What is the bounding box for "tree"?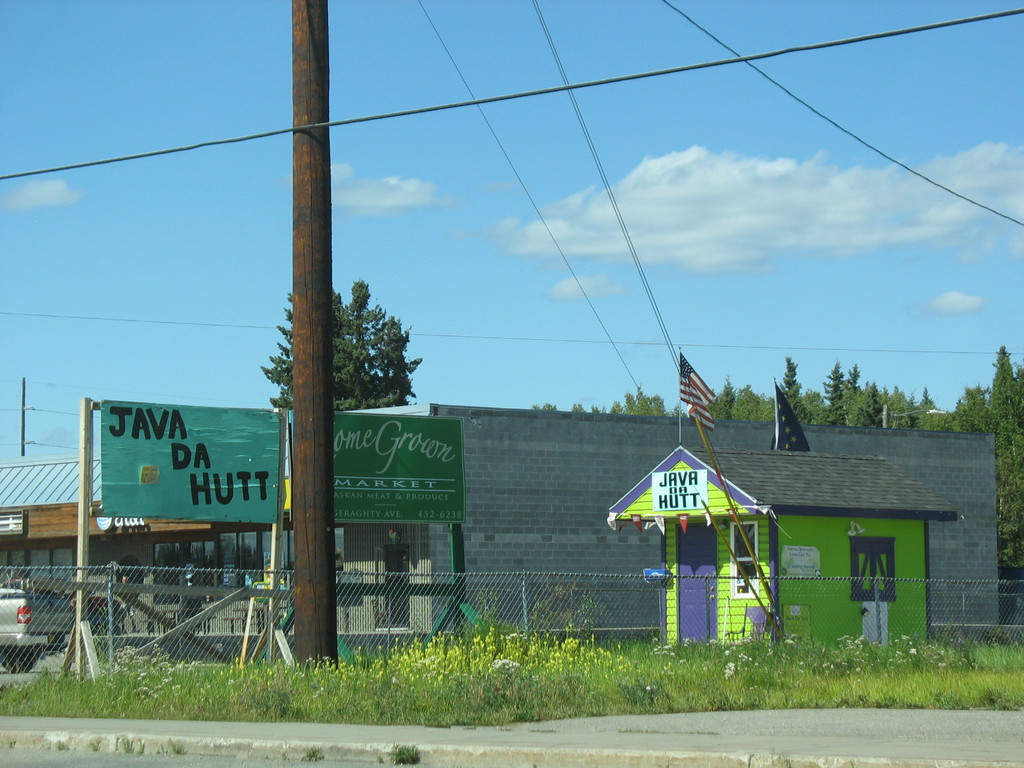
<box>570,400,589,413</box>.
